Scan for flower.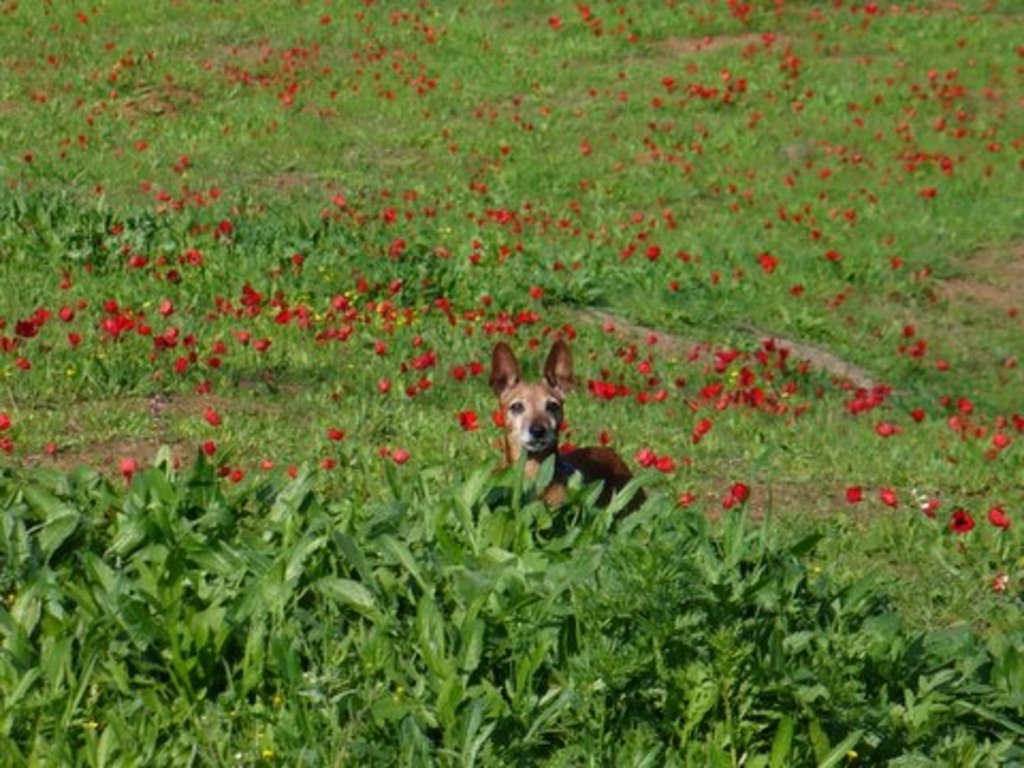
Scan result: detection(591, 429, 617, 448).
